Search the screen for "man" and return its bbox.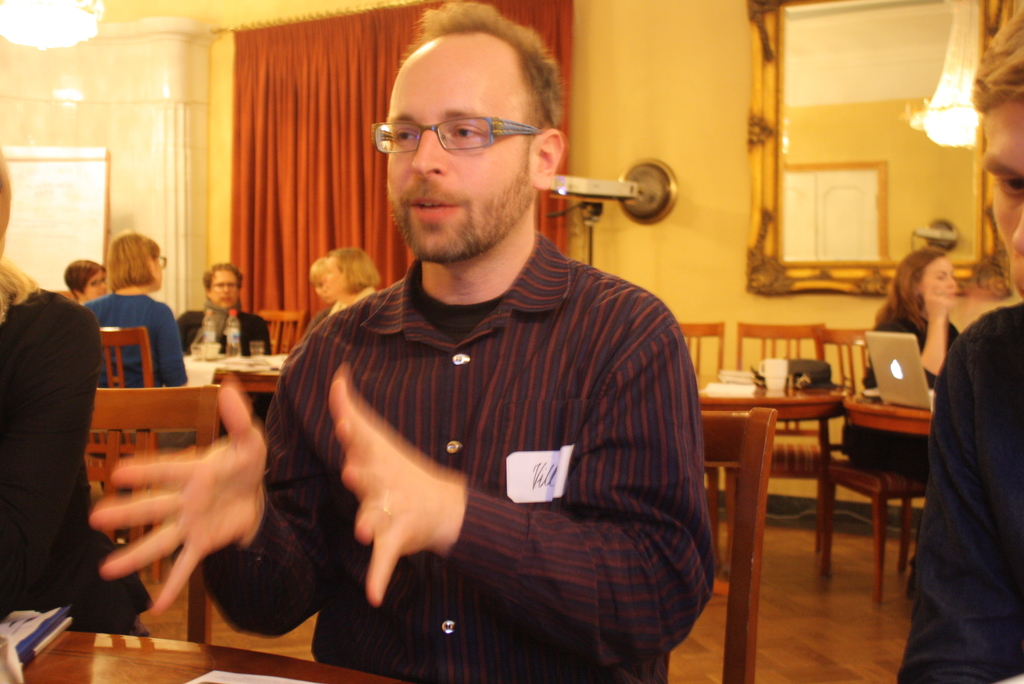
Found: {"x1": 175, "y1": 261, "x2": 278, "y2": 436}.
